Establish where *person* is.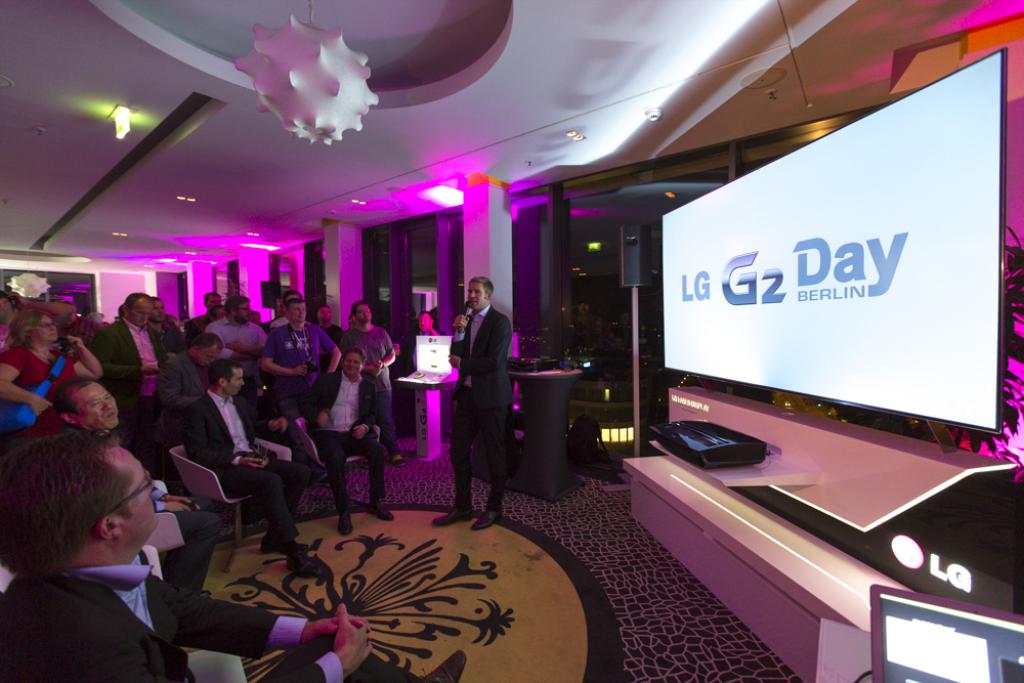
Established at x1=0 y1=435 x2=371 y2=682.
